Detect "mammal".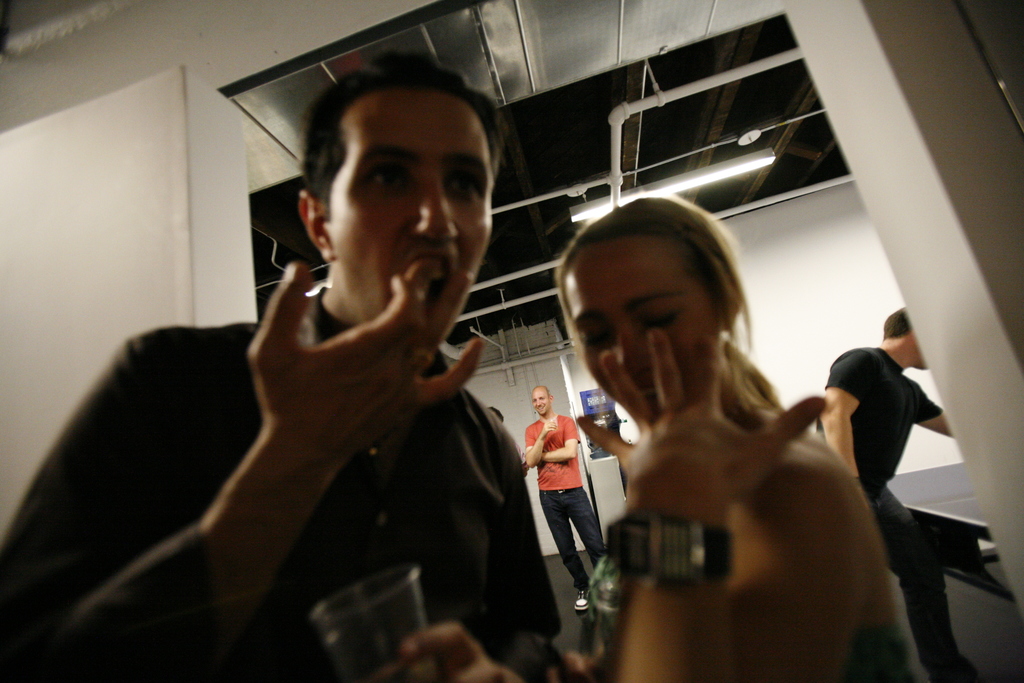
Detected at Rect(0, 59, 568, 682).
